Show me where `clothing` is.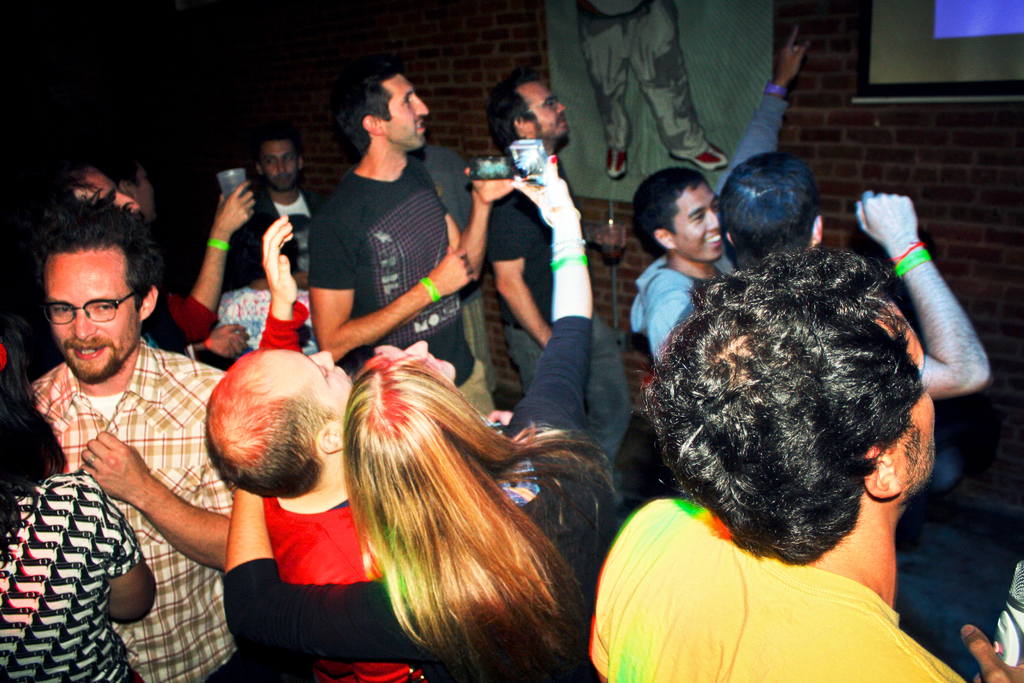
`clothing` is at box=[489, 194, 556, 383].
